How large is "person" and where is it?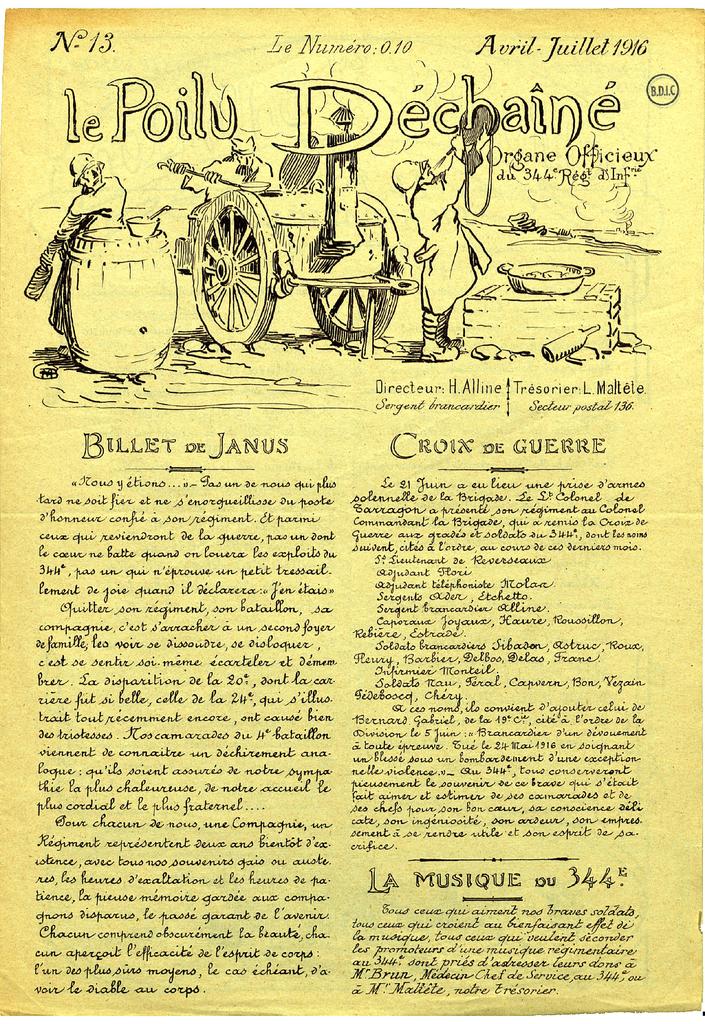
Bounding box: bbox(182, 135, 272, 207).
